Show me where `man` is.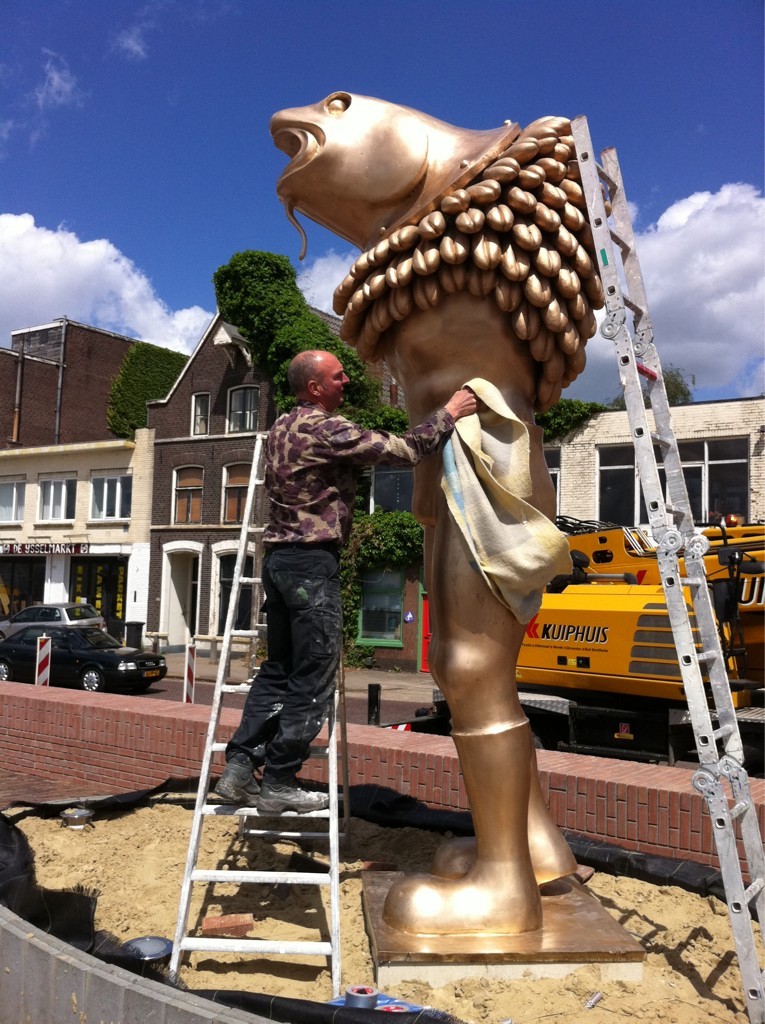
`man` is at locate(219, 304, 390, 853).
